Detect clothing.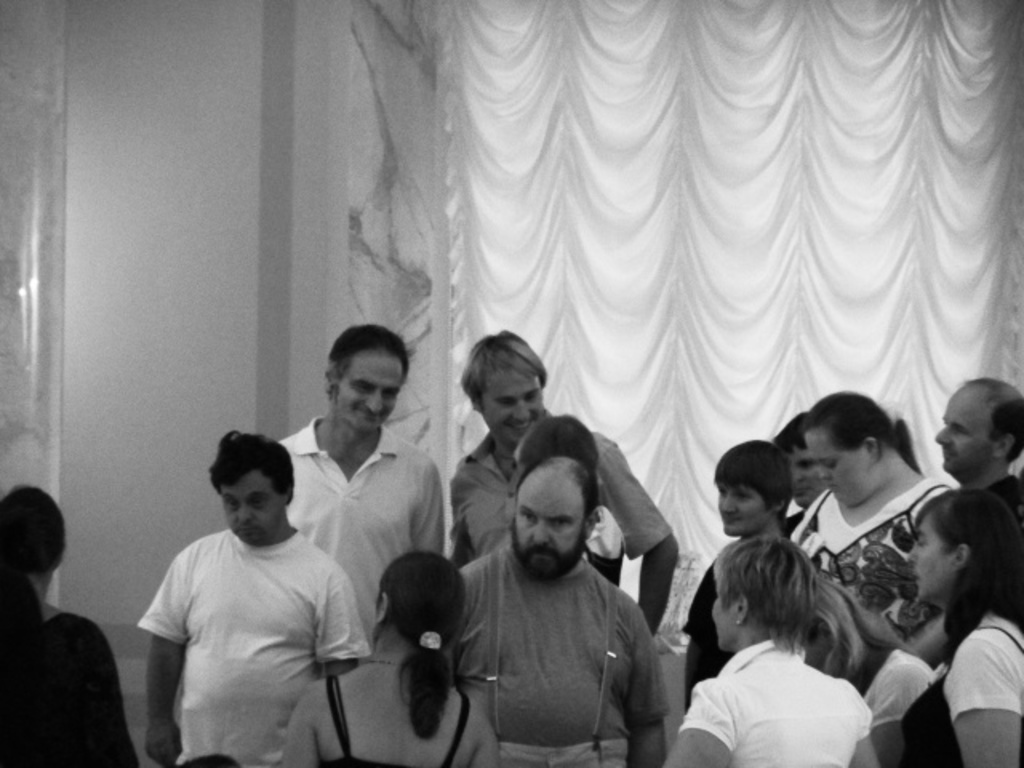
Detected at <bbox>0, 614, 139, 766</bbox>.
